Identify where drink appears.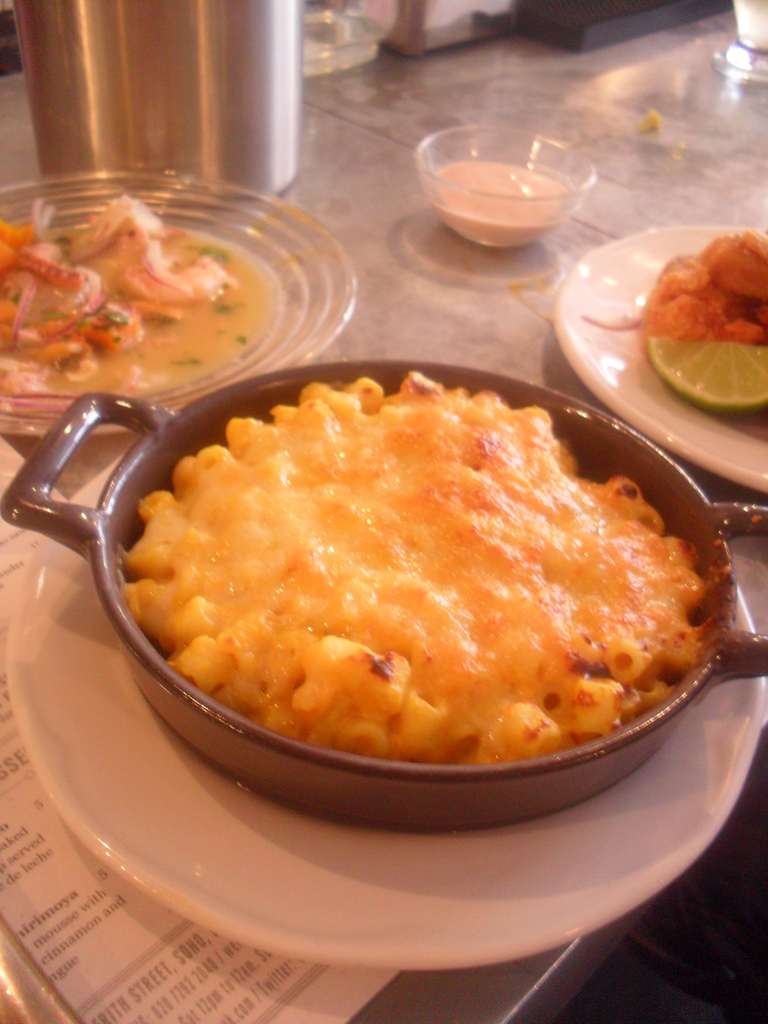
Appears at rect(11, 22, 292, 202).
